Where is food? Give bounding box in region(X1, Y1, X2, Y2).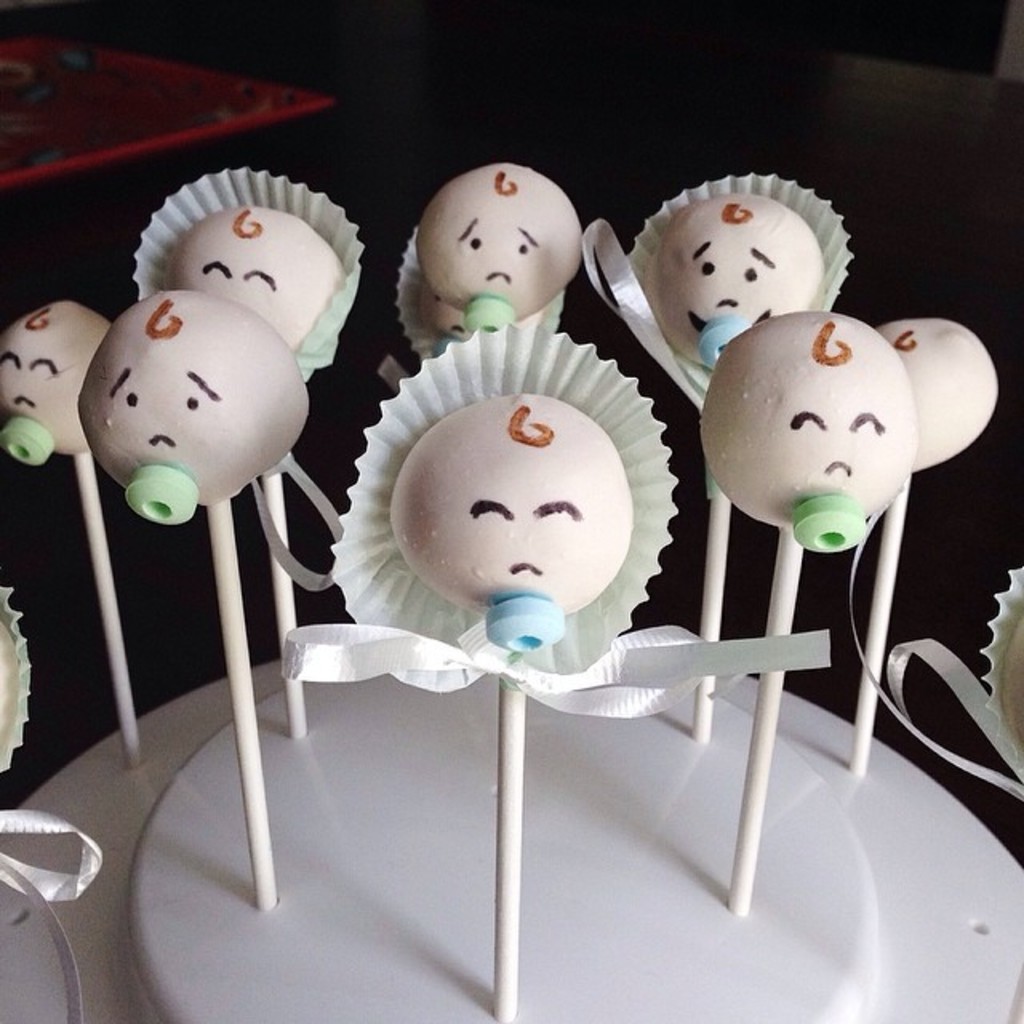
region(0, 158, 1022, 765).
